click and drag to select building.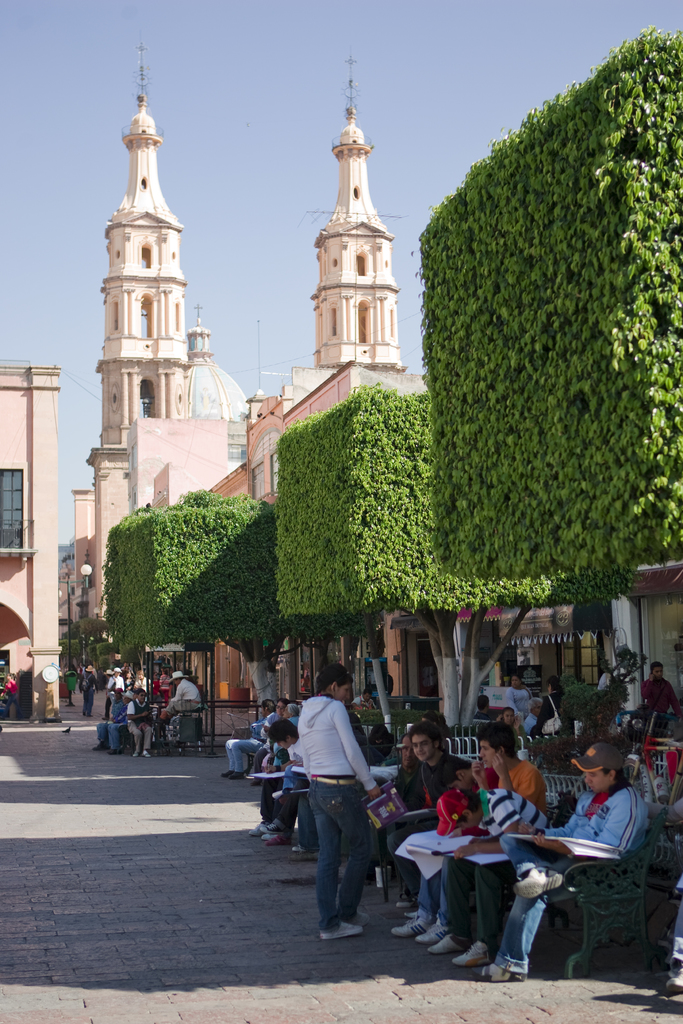
Selection: crop(0, 352, 60, 728).
